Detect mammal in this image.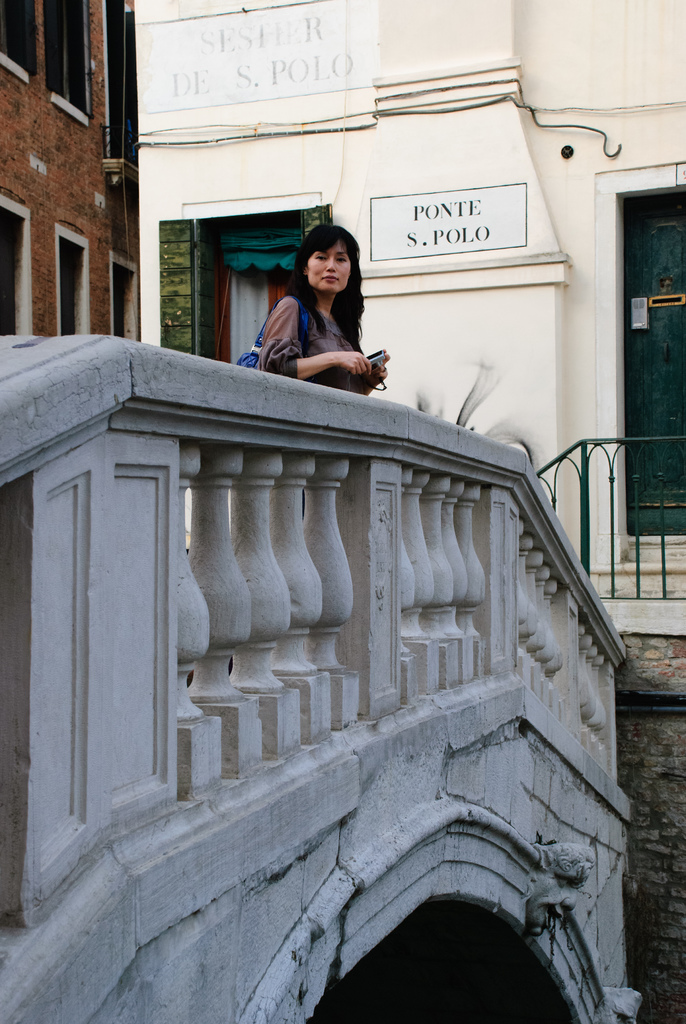
Detection: bbox(256, 221, 392, 392).
